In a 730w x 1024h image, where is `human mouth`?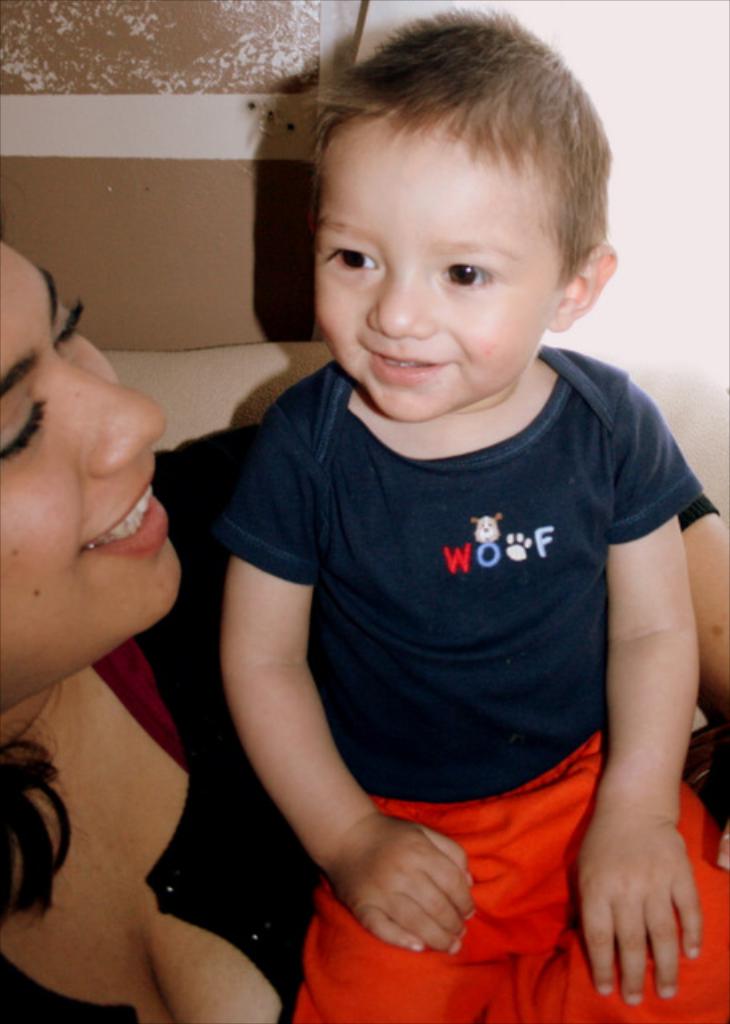
x1=357 y1=342 x2=453 y2=384.
